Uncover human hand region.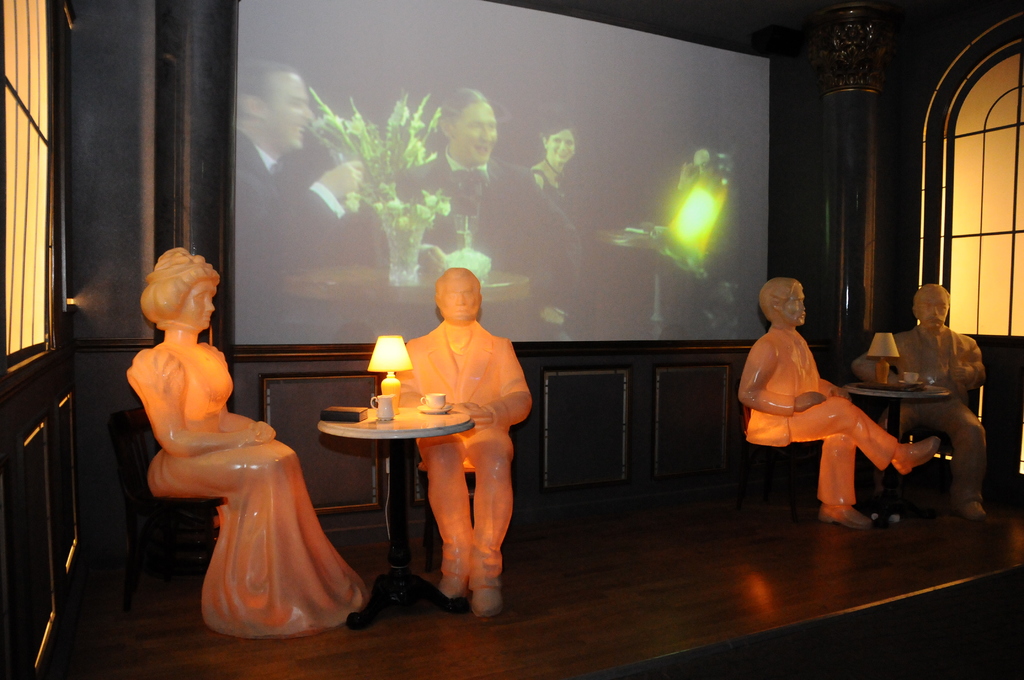
Uncovered: rect(792, 391, 828, 410).
